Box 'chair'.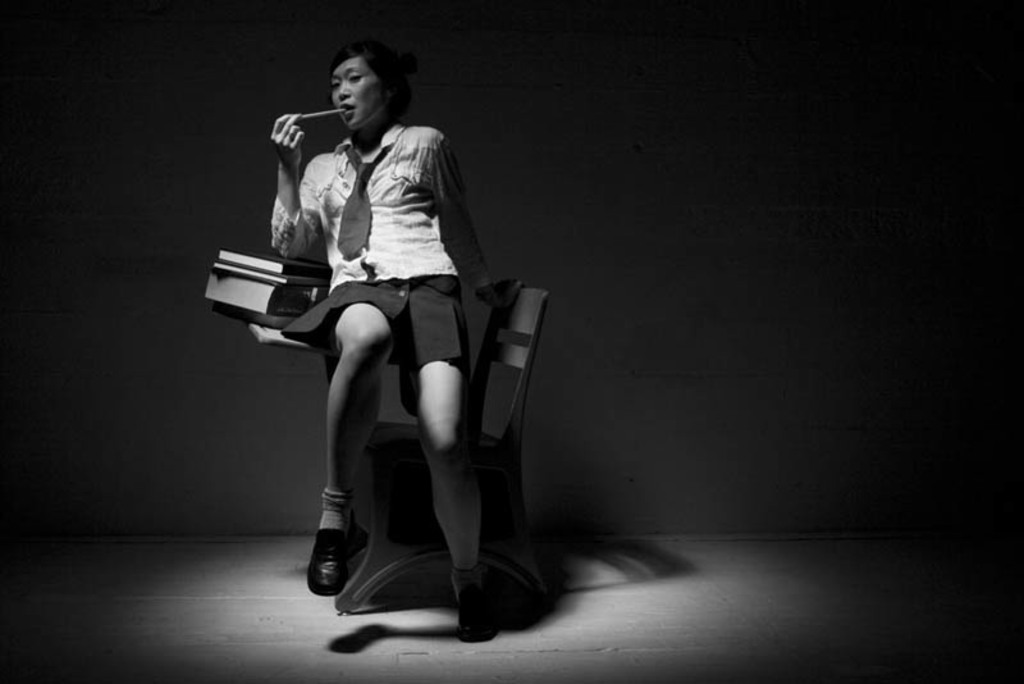
x1=330, y1=278, x2=554, y2=616.
